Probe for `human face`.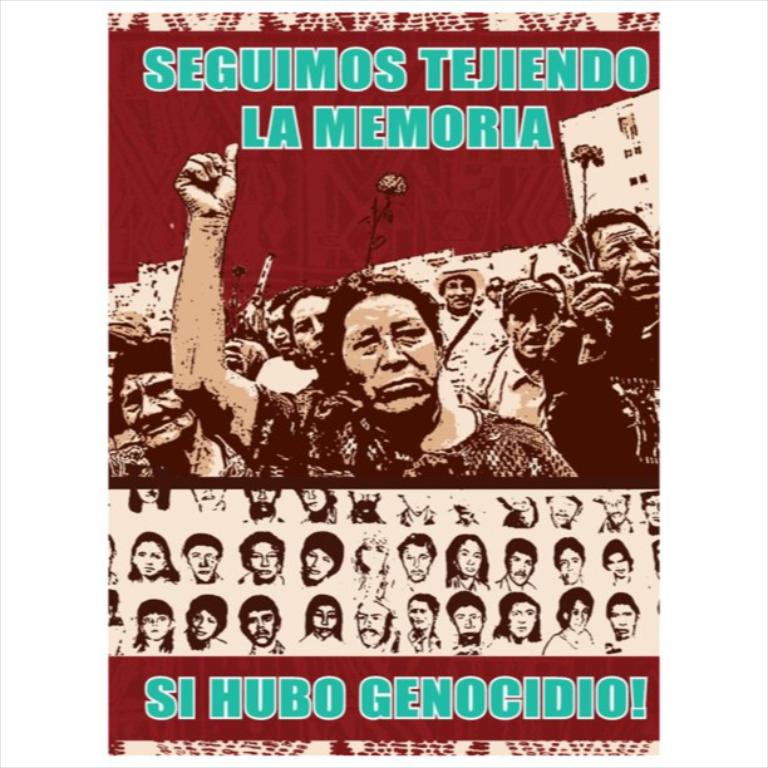
Probe result: {"left": 402, "top": 484, "right": 438, "bottom": 512}.
